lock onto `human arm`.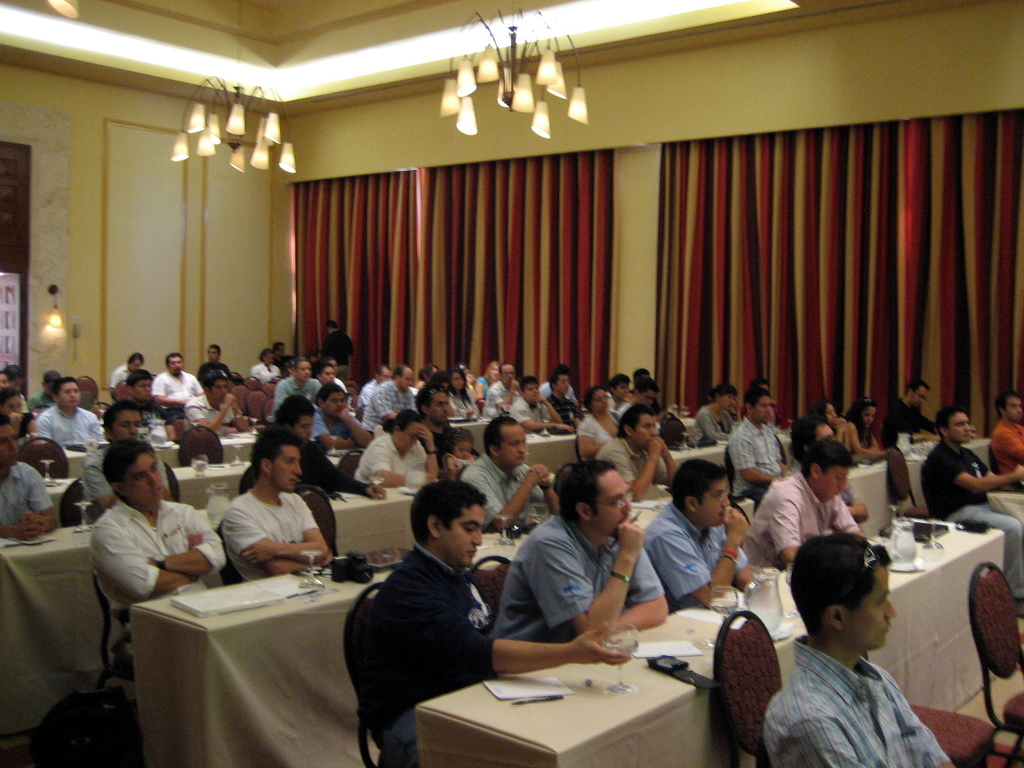
Locked: 453:402:472:418.
